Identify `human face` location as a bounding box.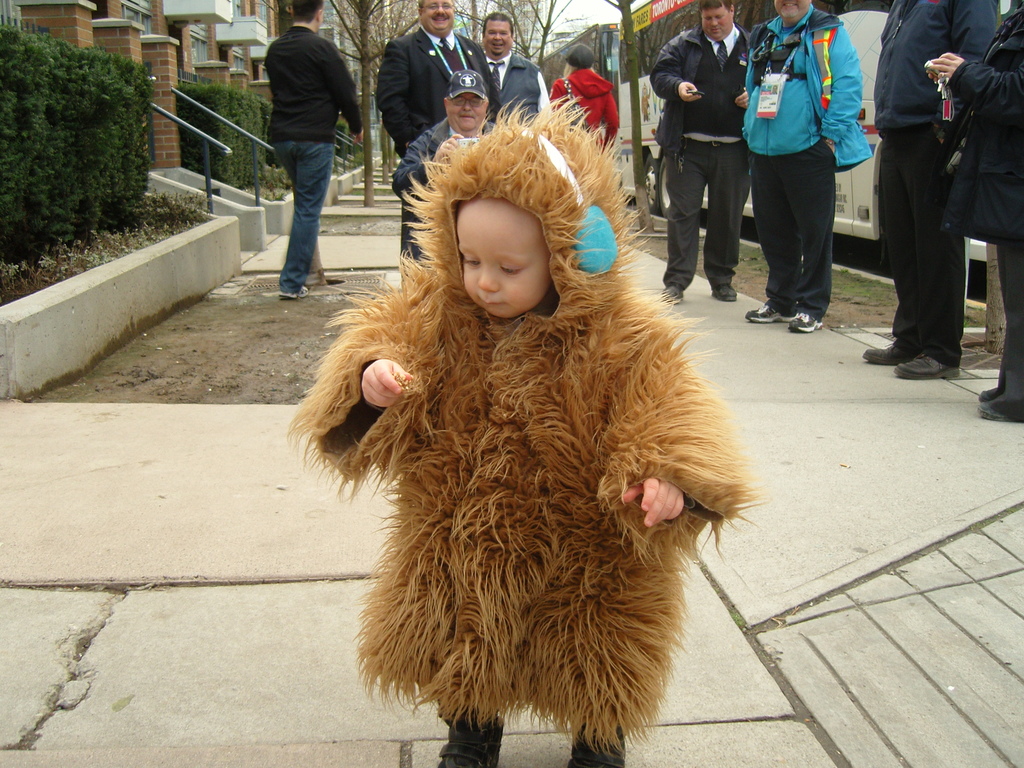
left=483, top=19, right=511, bottom=54.
